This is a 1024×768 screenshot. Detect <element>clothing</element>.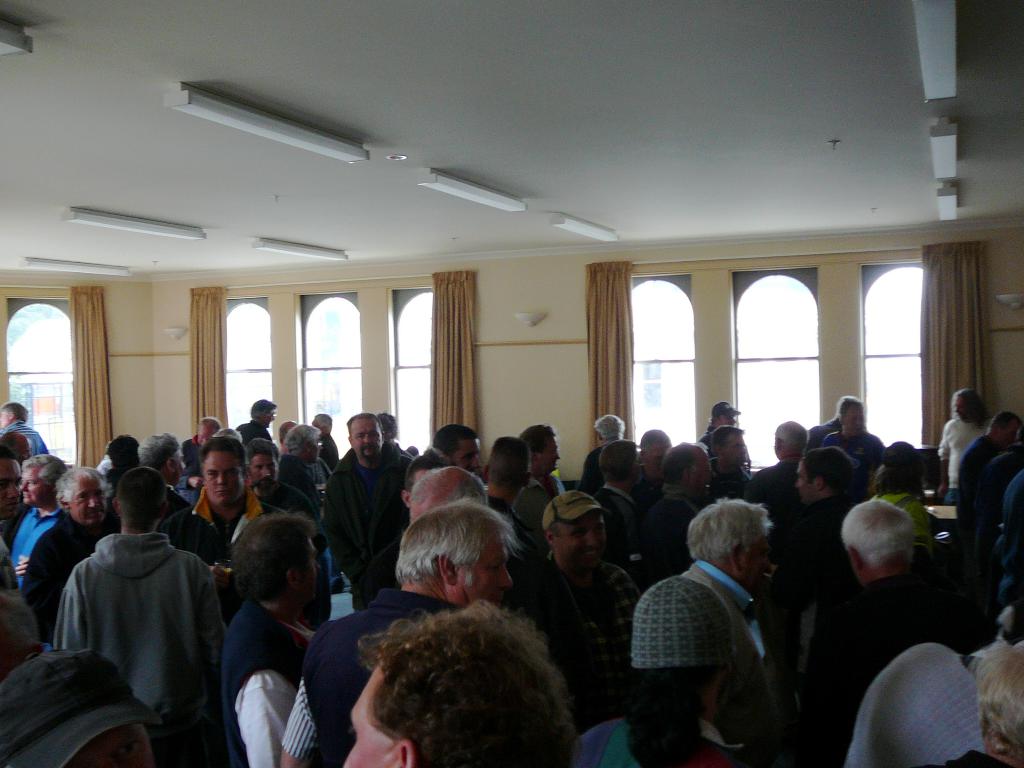
crop(368, 540, 609, 732).
